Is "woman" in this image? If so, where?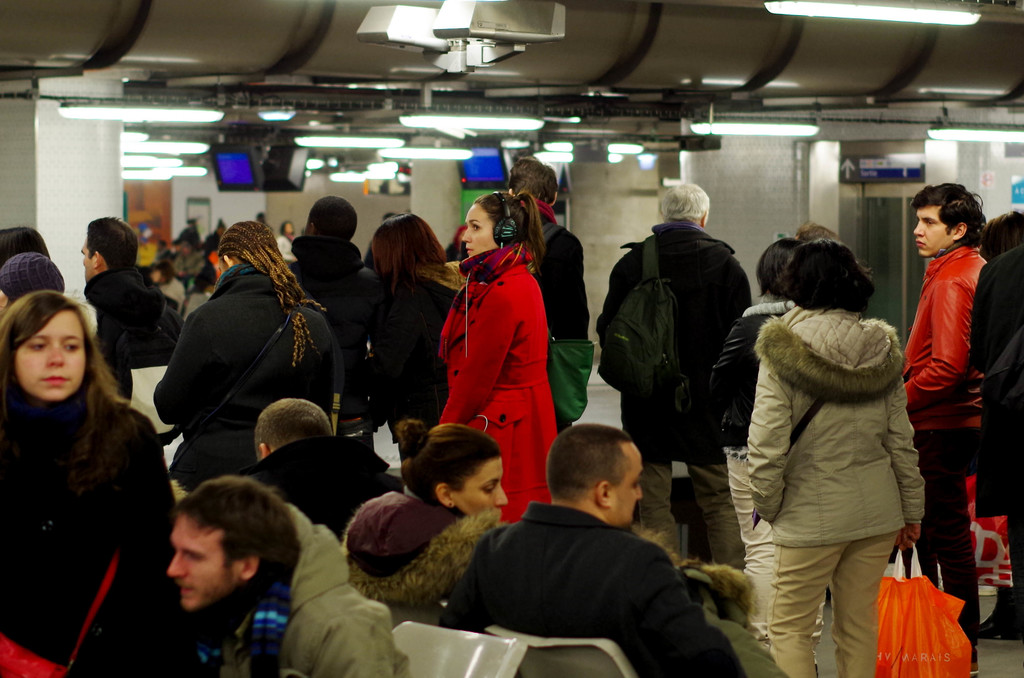
Yes, at <box>346,419,754,612</box>.
